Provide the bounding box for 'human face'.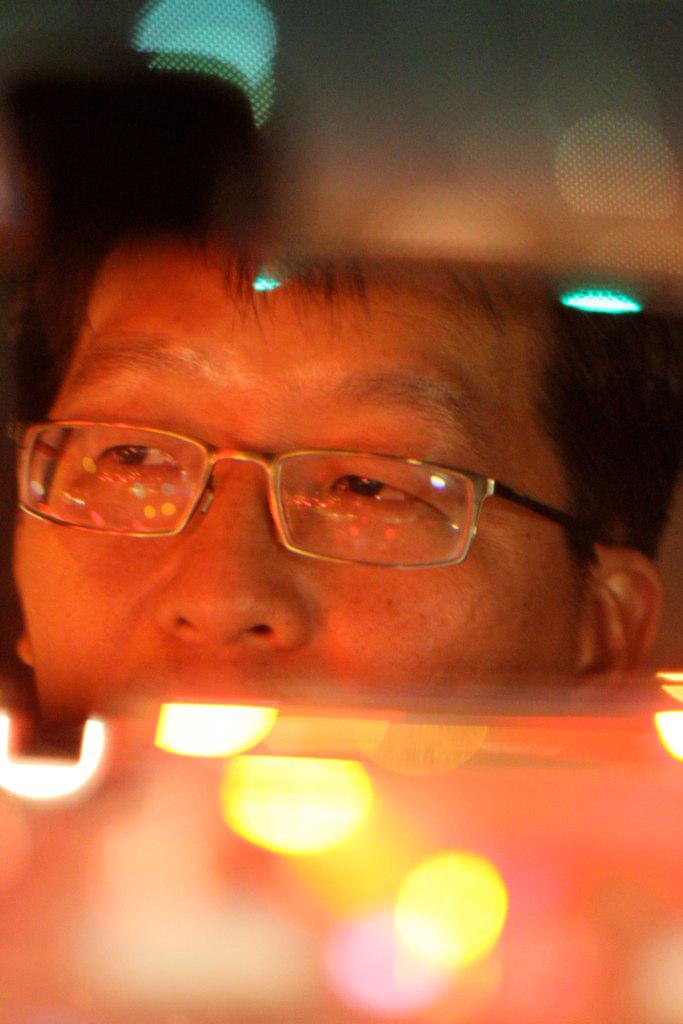
13 263 592 729.
